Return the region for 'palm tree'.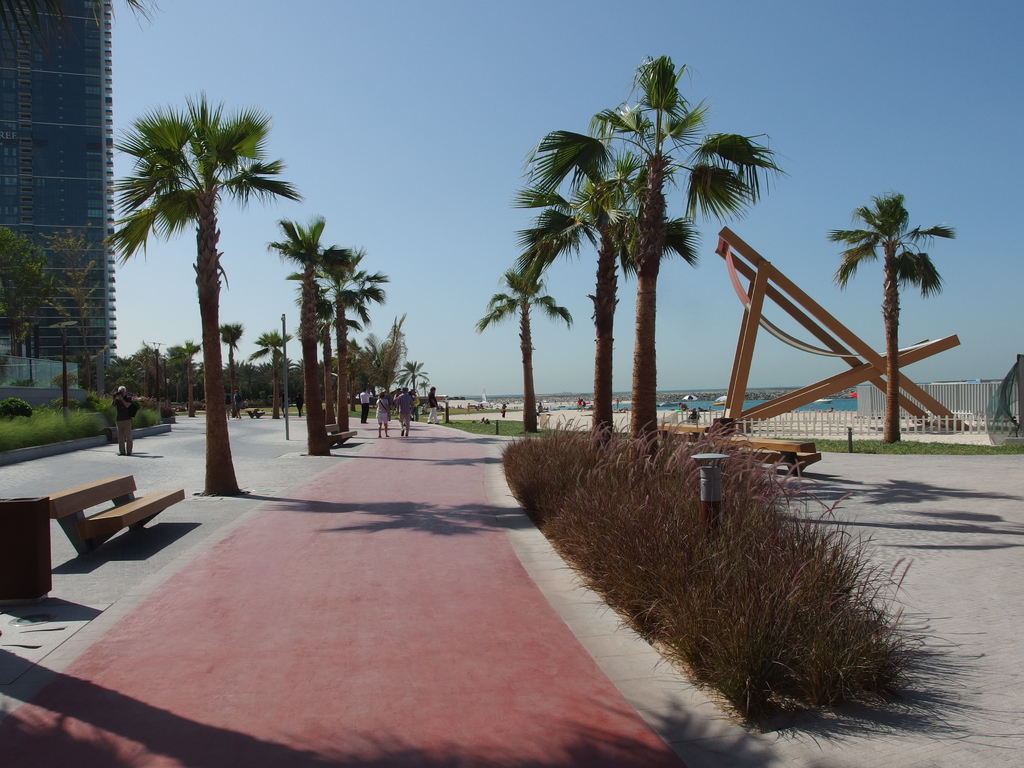
x1=228, y1=314, x2=248, y2=406.
